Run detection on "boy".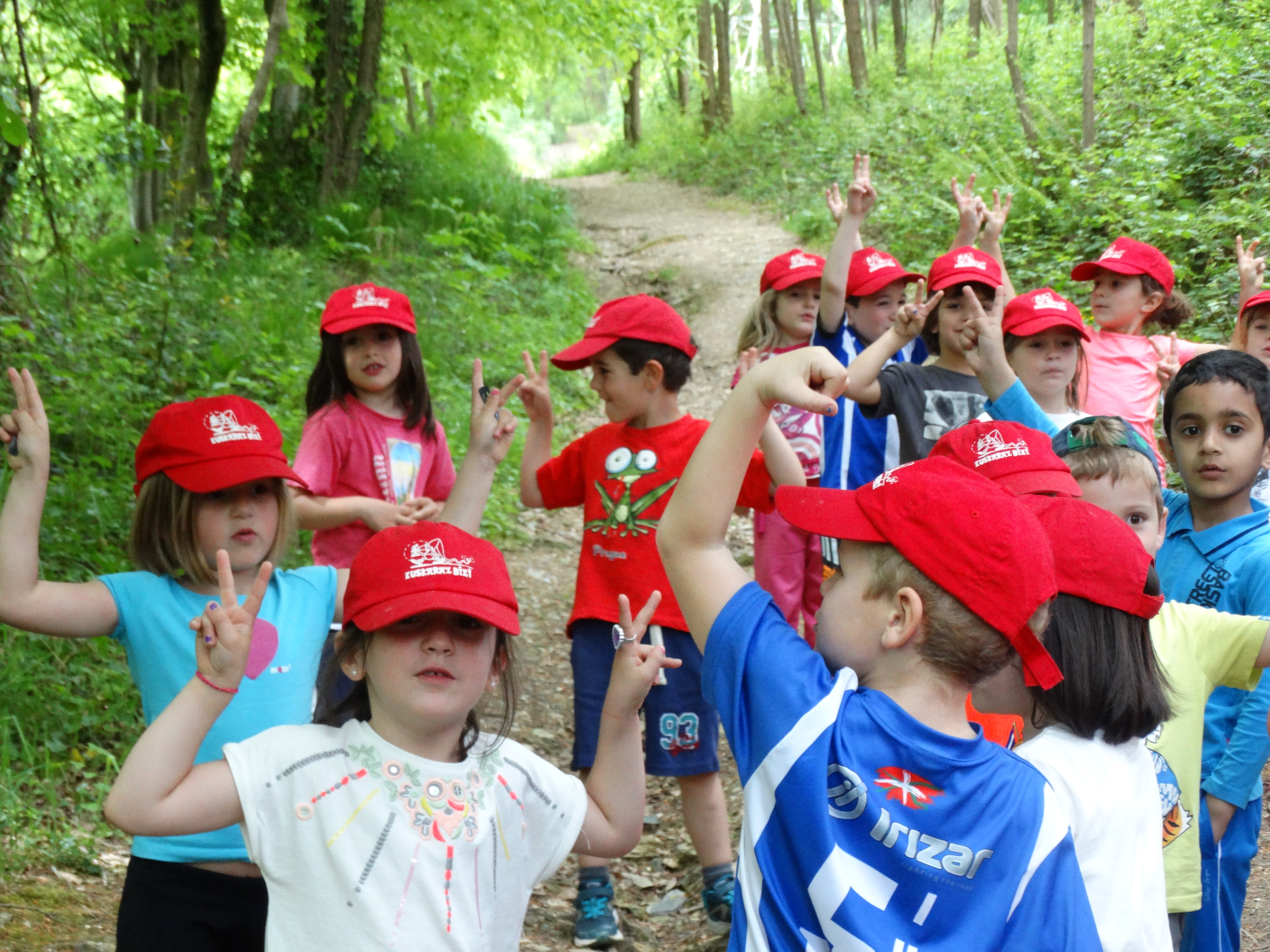
Result: x1=159, y1=82, x2=271, y2=233.
